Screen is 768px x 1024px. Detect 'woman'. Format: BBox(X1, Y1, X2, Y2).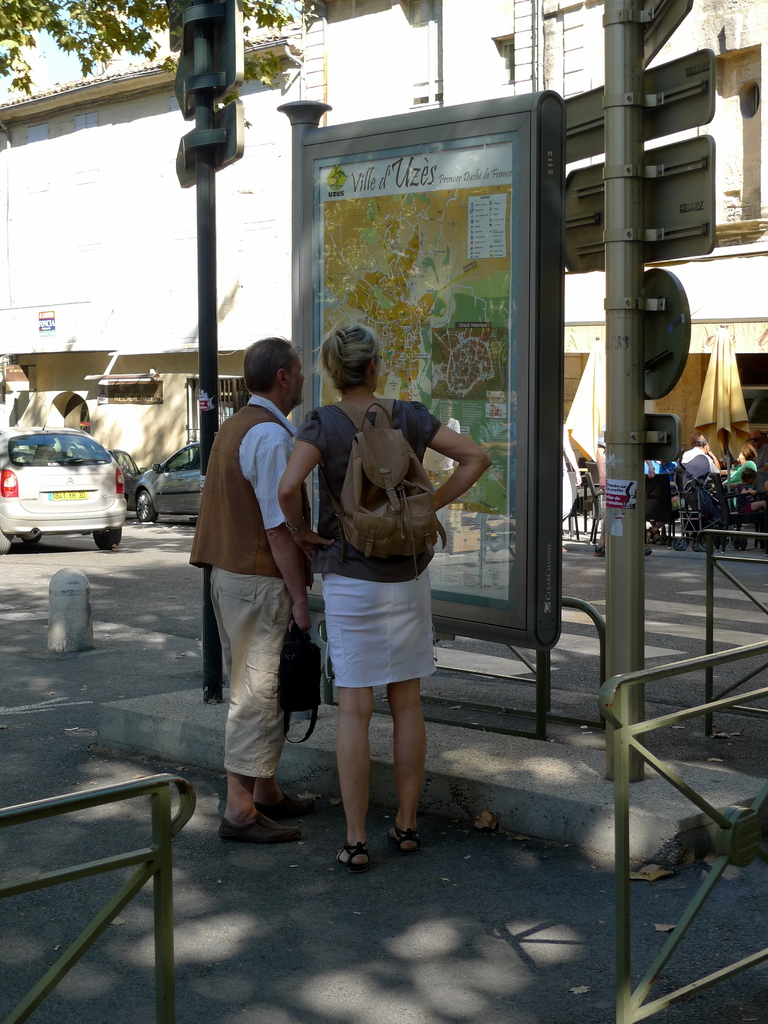
BBox(285, 334, 473, 851).
